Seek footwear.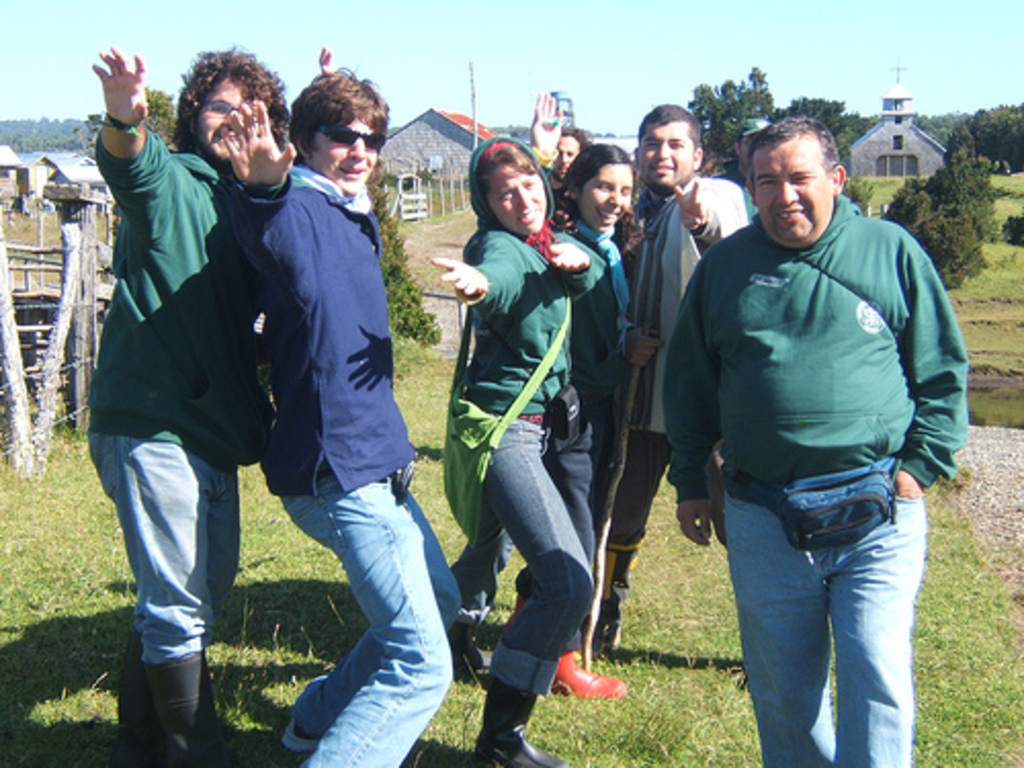
[x1=551, y1=649, x2=629, y2=700].
